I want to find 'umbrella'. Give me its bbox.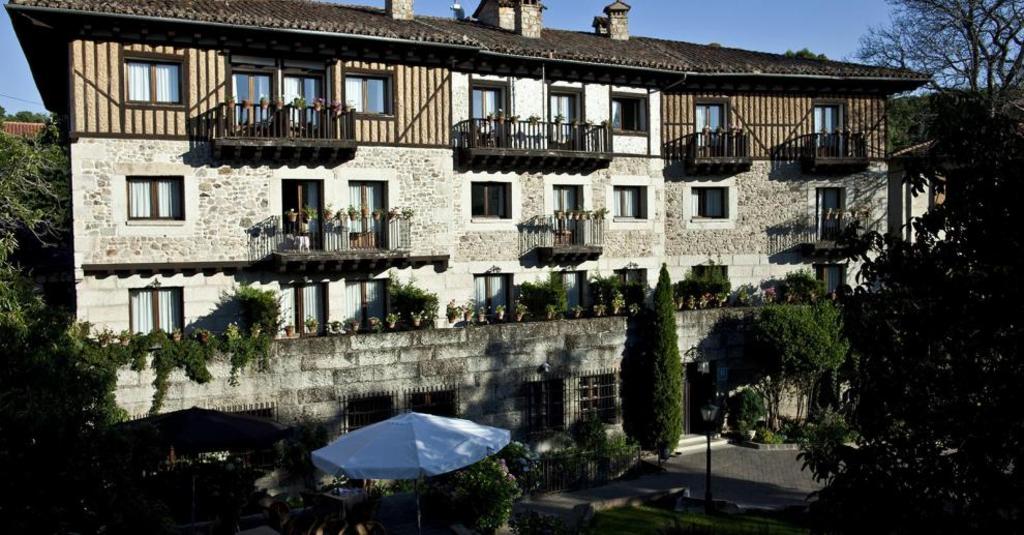
box=[309, 412, 513, 533].
